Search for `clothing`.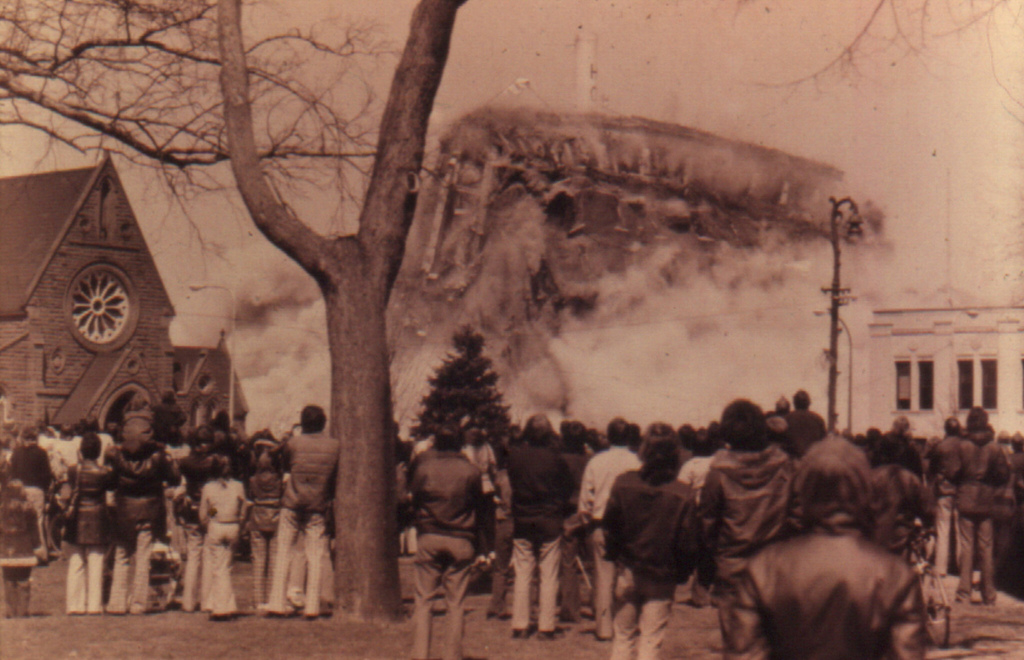
Found at crop(885, 464, 941, 562).
